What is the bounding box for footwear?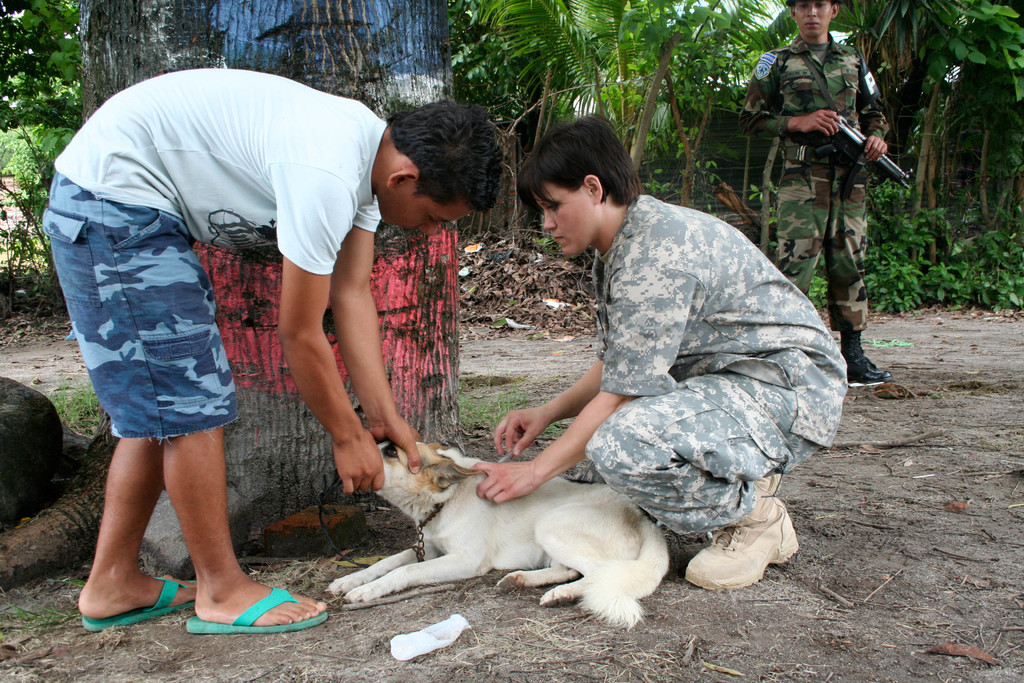
left=685, top=499, right=801, bottom=593.
